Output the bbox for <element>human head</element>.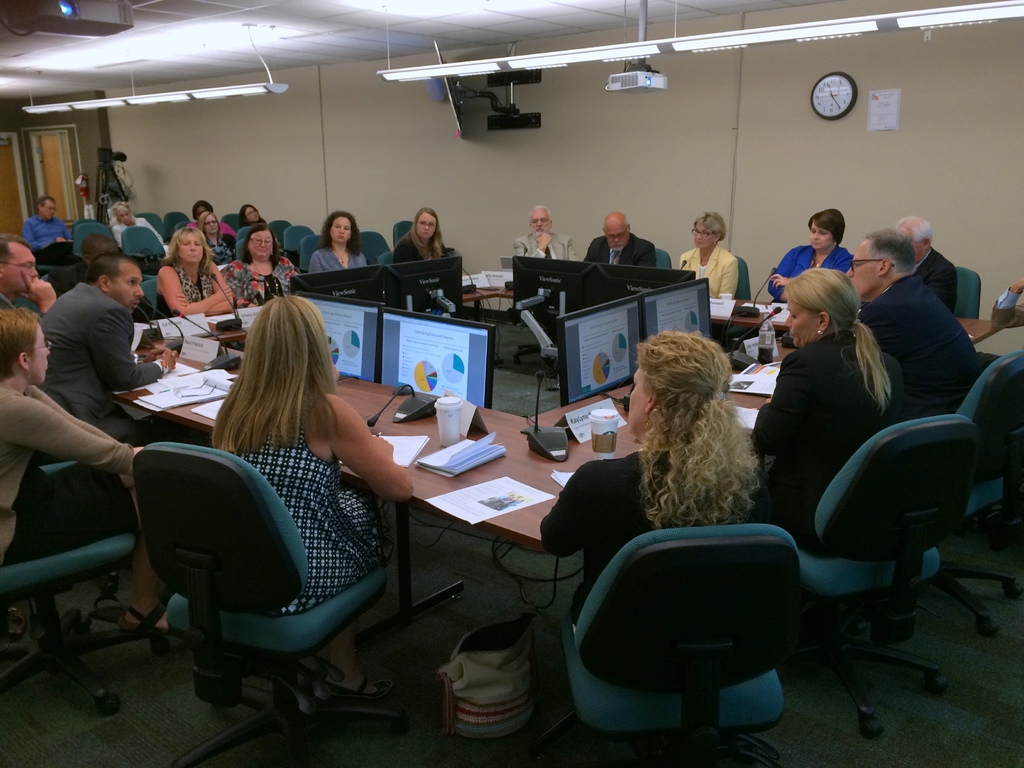
box=[0, 307, 51, 387].
